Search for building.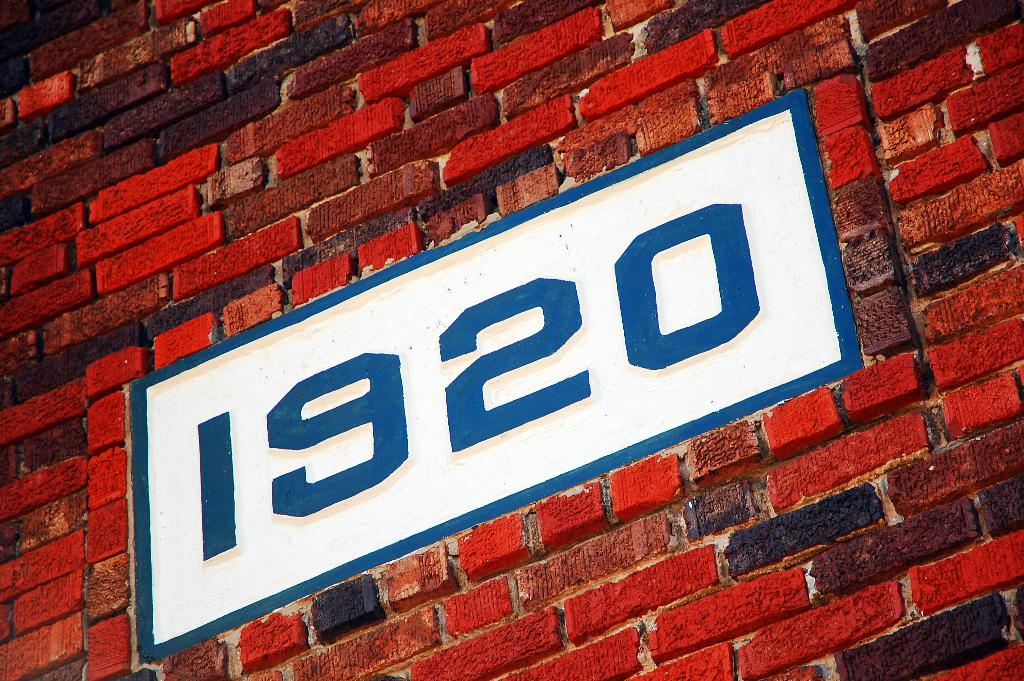
Found at bbox=(0, 0, 1023, 680).
